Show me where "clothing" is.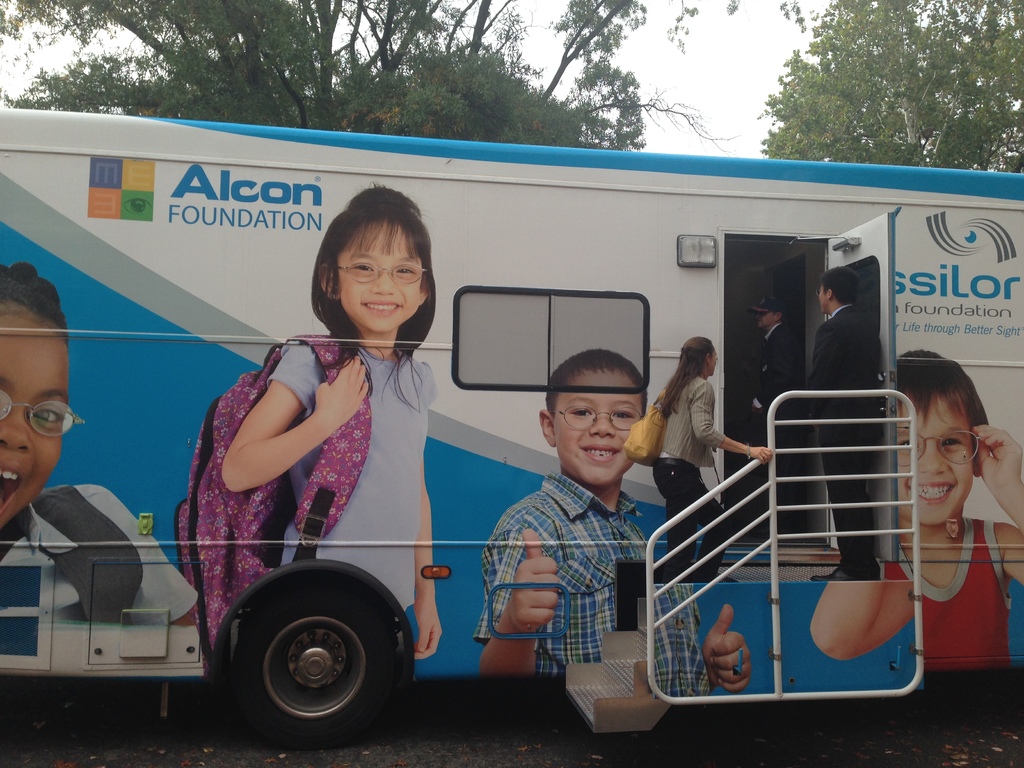
"clothing" is at {"x1": 804, "y1": 298, "x2": 881, "y2": 582}.
